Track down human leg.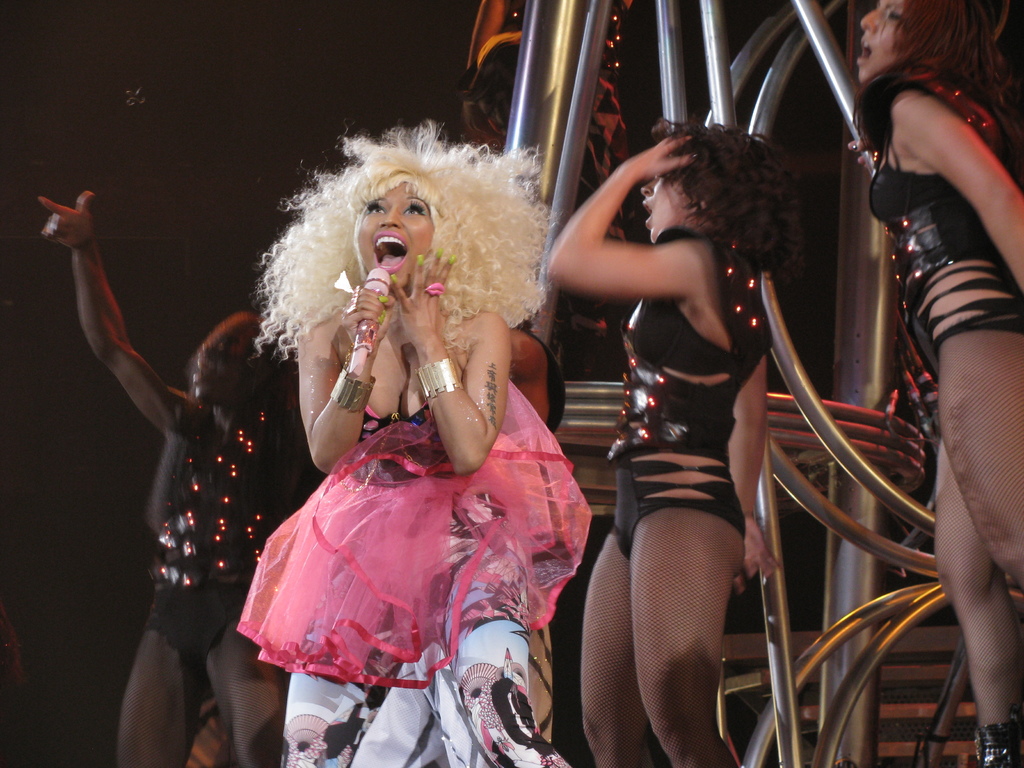
Tracked to 116 636 204 767.
